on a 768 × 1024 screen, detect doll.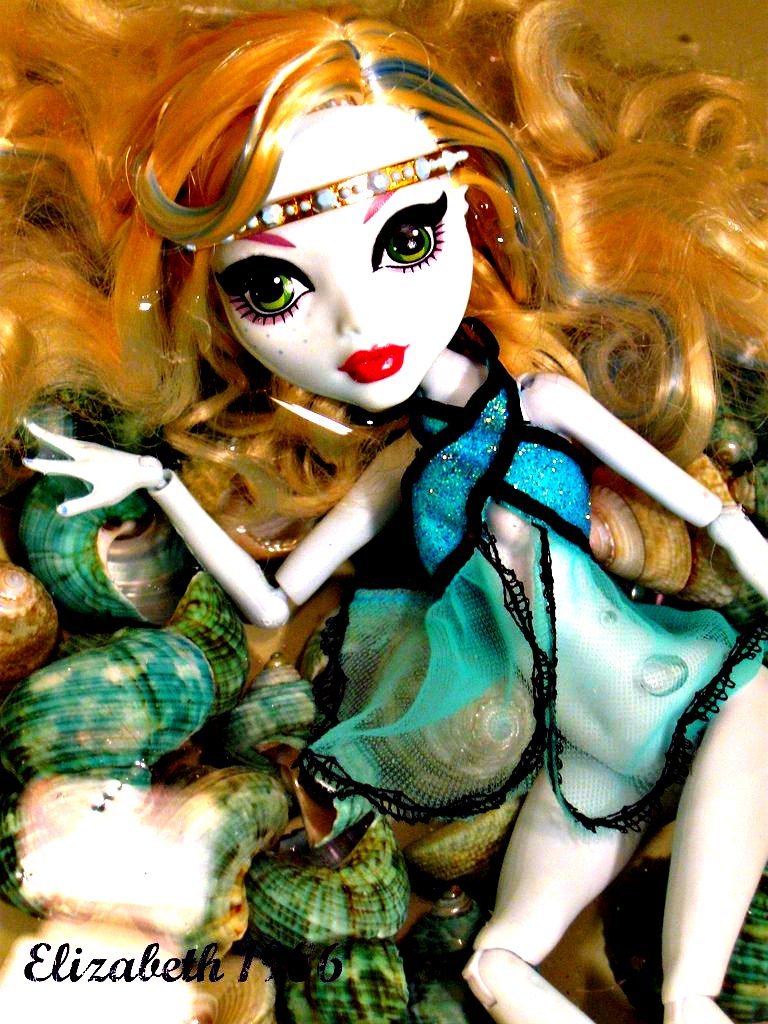
Rect(0, 0, 767, 1023).
